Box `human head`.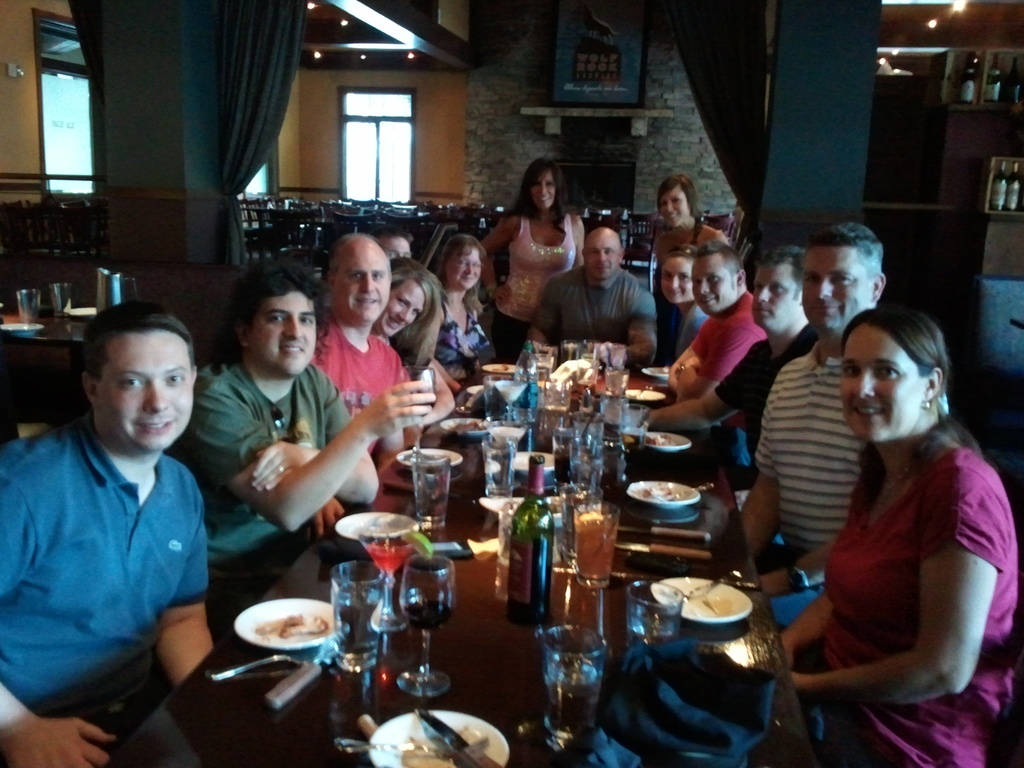
(231,259,328,378).
